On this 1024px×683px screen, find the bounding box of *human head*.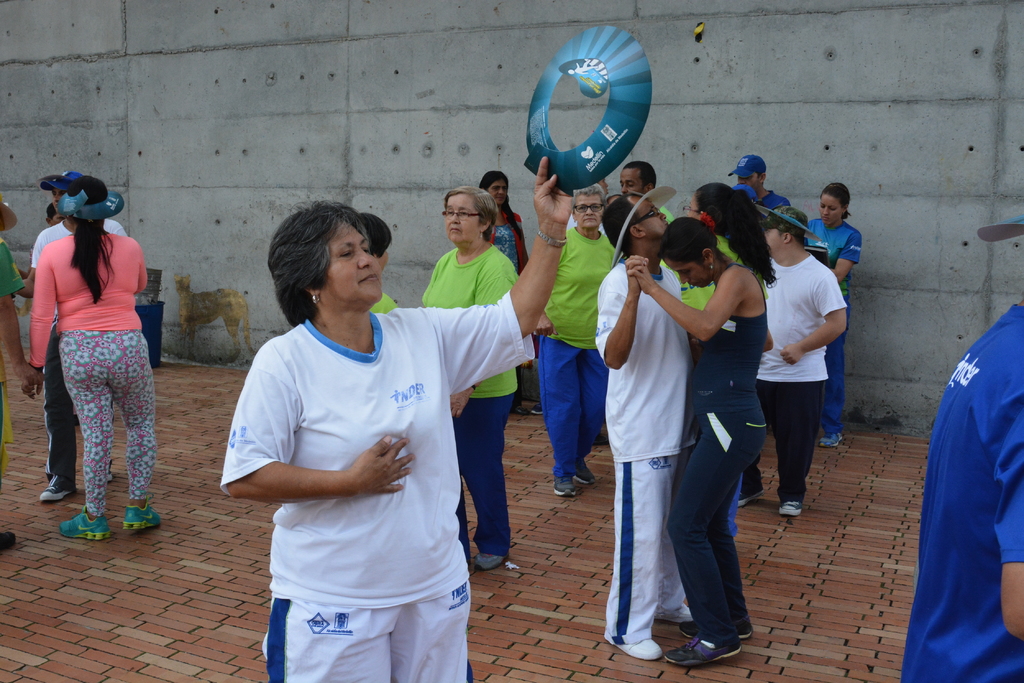
Bounding box: region(686, 184, 735, 230).
